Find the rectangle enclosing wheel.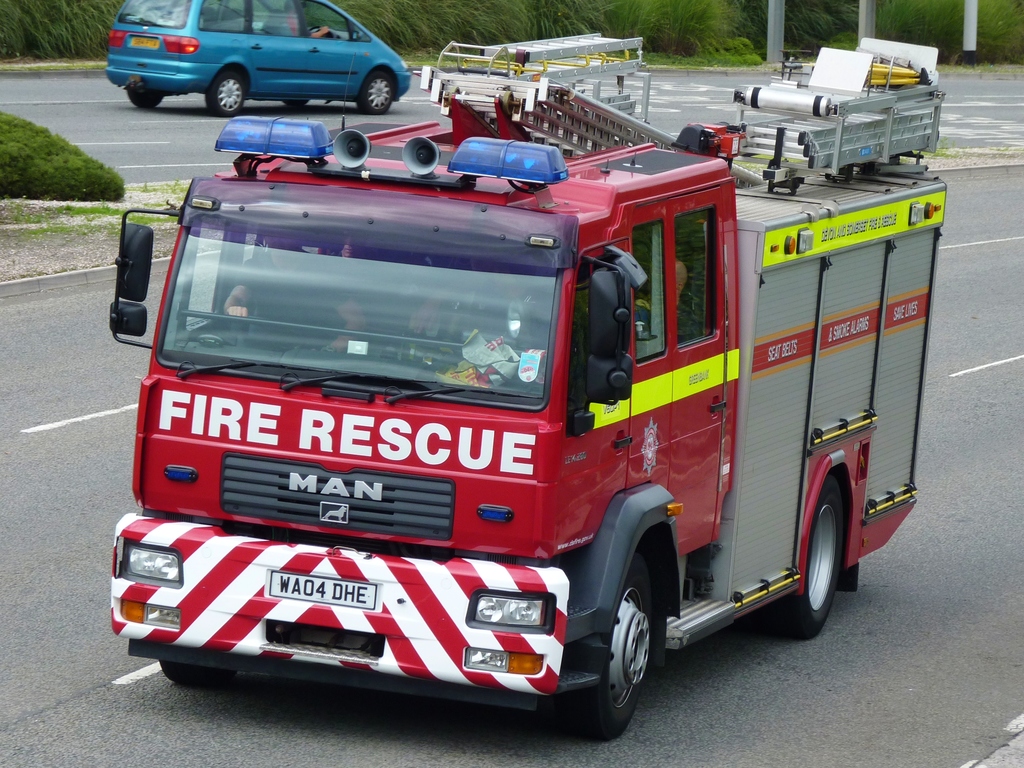
<region>768, 475, 847, 640</region>.
